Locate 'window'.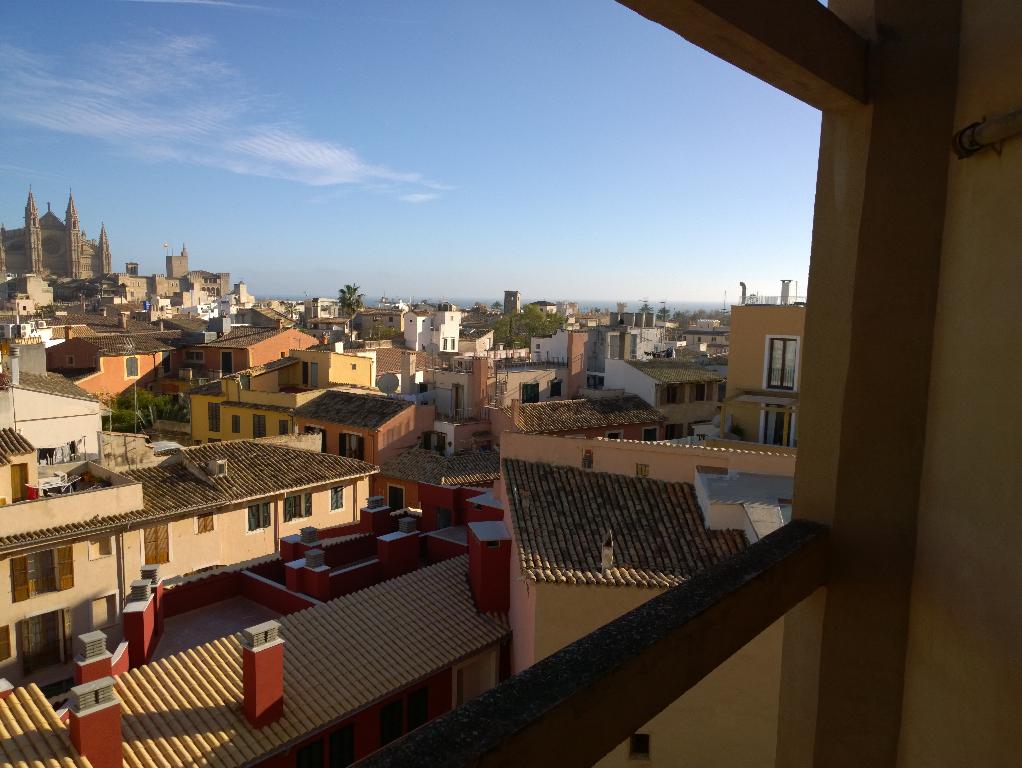
Bounding box: [left=291, top=495, right=300, bottom=519].
